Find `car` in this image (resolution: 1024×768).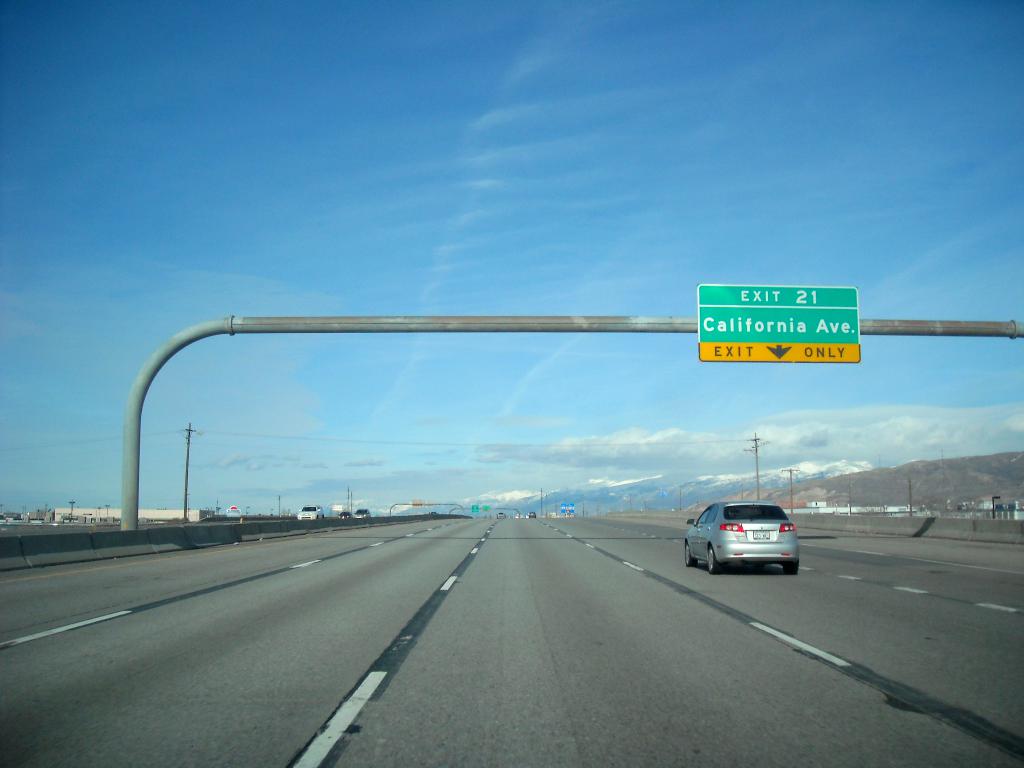
pyautogui.locateOnScreen(355, 506, 370, 518).
